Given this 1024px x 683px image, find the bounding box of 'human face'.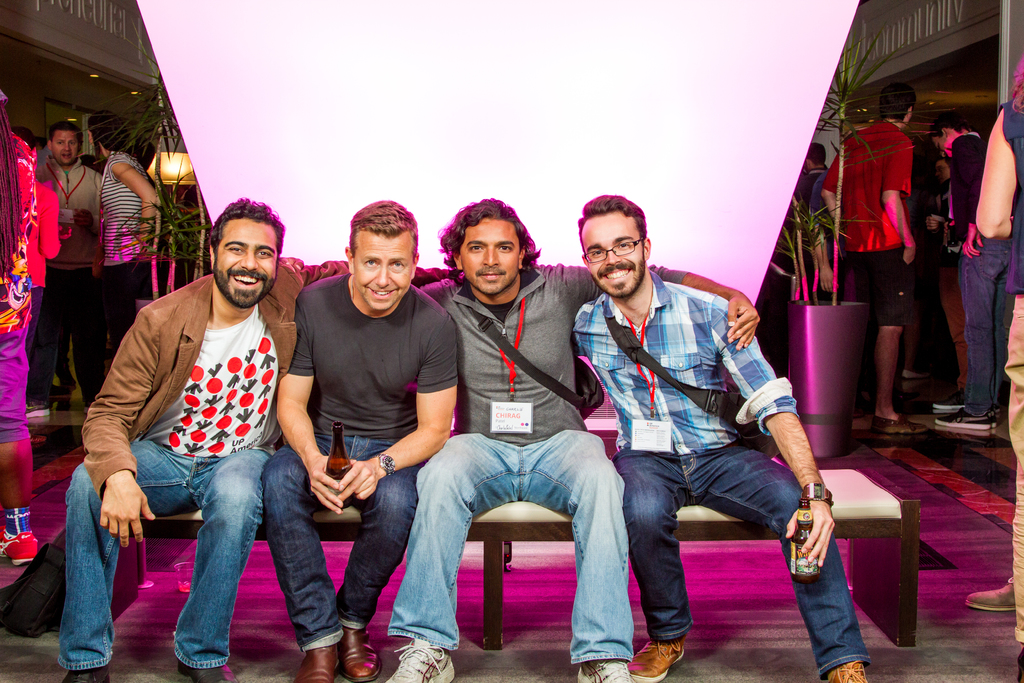
<box>582,209,644,299</box>.
